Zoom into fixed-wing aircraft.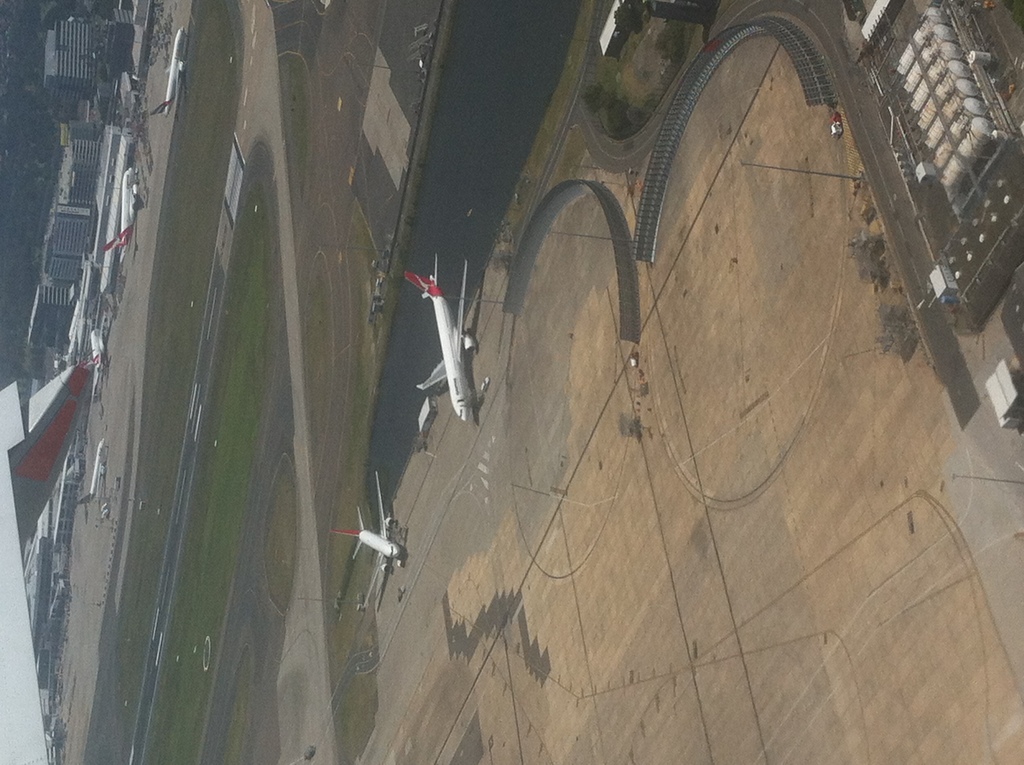
Zoom target: rect(79, 309, 106, 382).
